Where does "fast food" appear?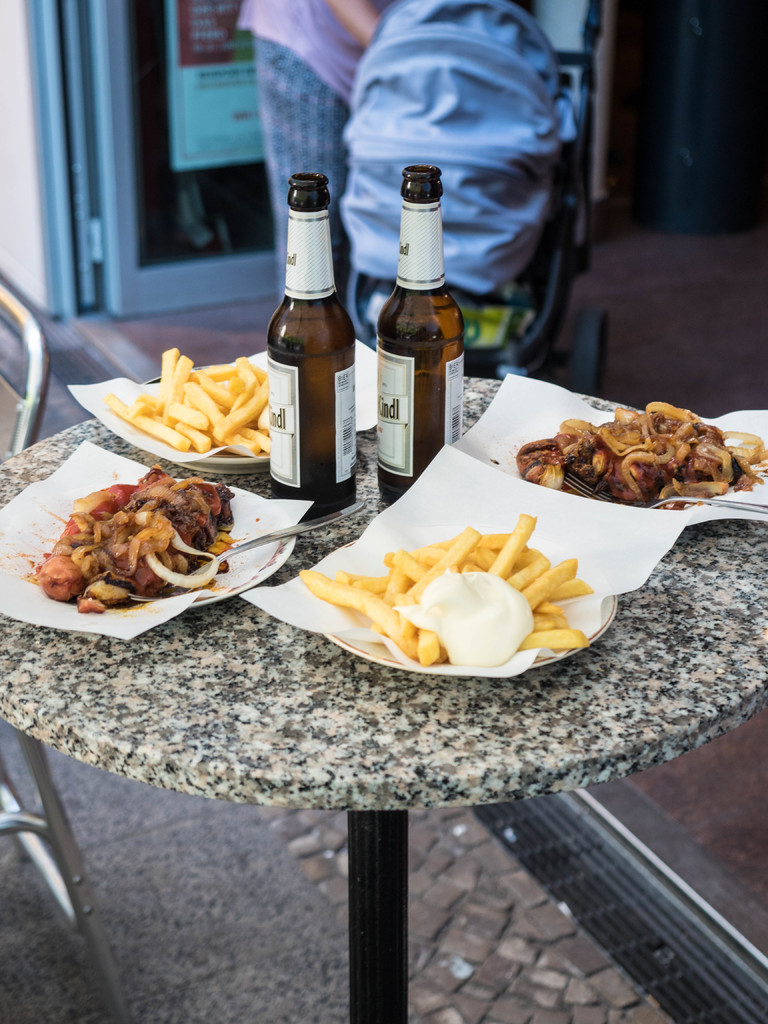
Appears at 105 397 189 456.
